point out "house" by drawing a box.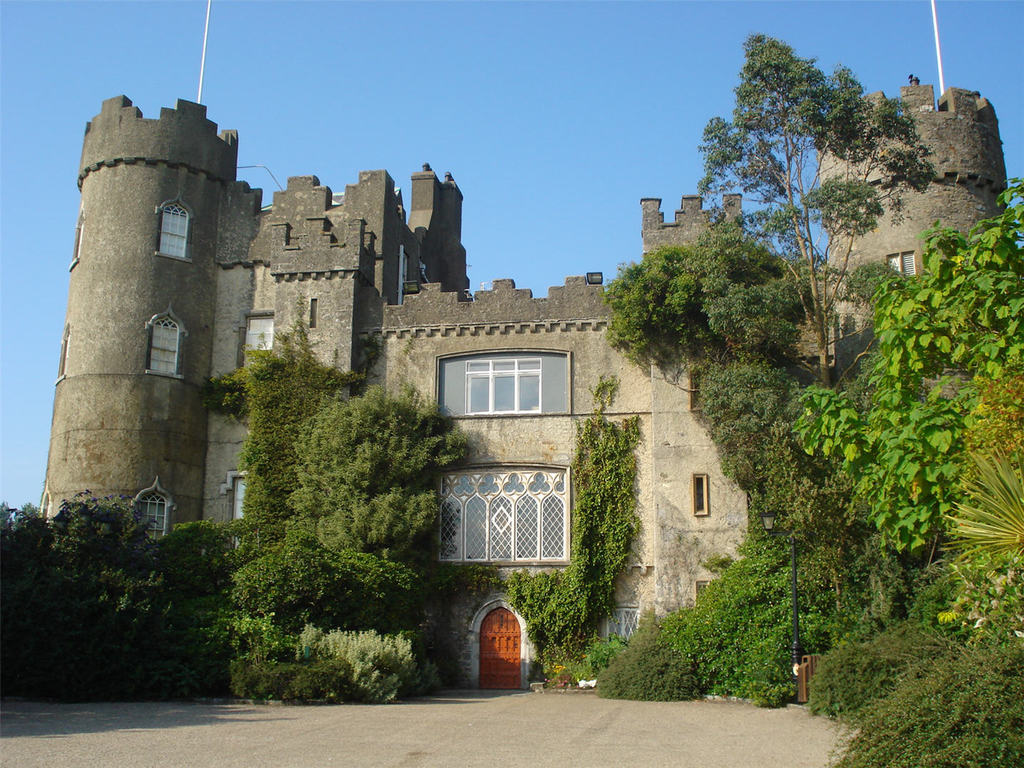
x1=62 y1=103 x2=889 y2=681.
